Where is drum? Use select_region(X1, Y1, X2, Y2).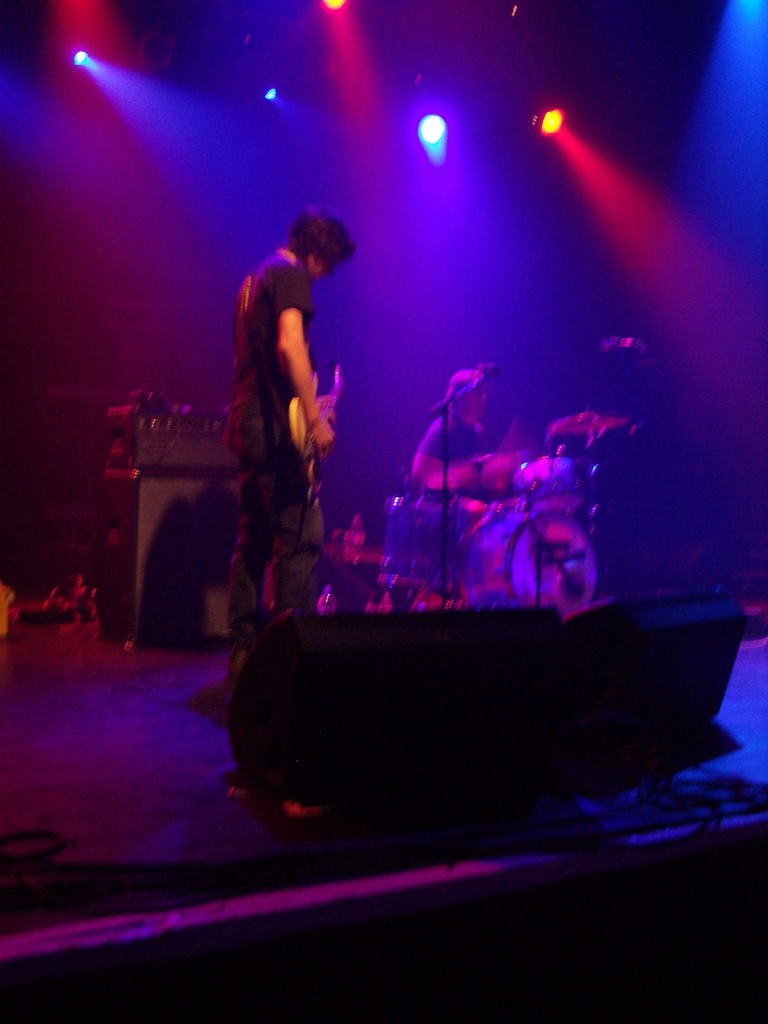
select_region(378, 491, 468, 594).
